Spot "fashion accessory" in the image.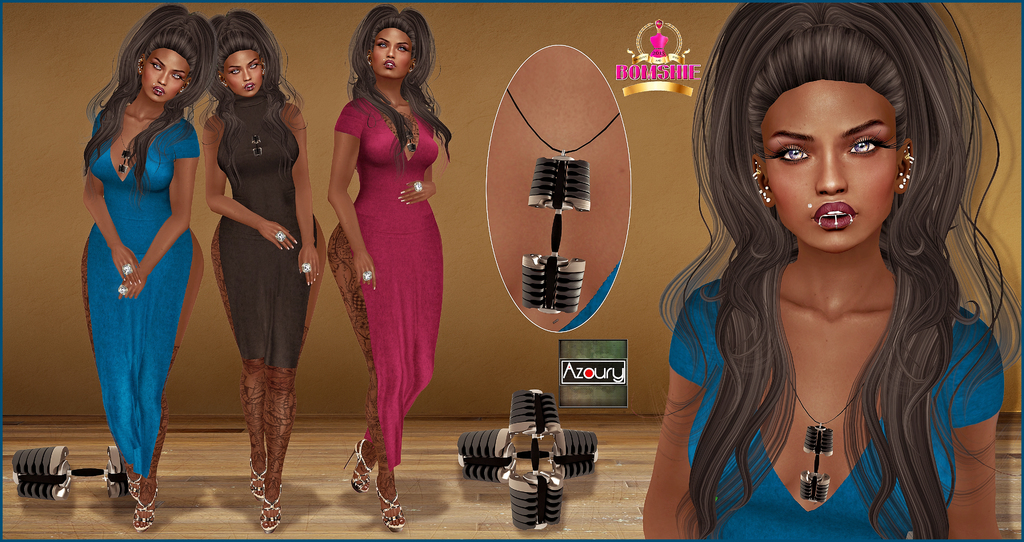
"fashion accessory" found at box(118, 132, 157, 173).
